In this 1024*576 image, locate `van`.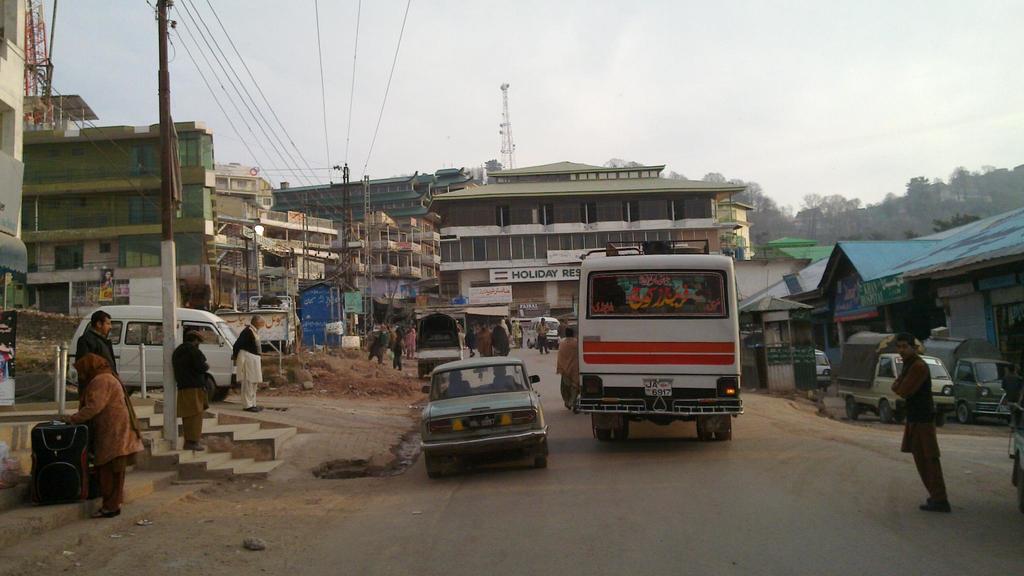
Bounding box: bbox=[413, 311, 461, 379].
